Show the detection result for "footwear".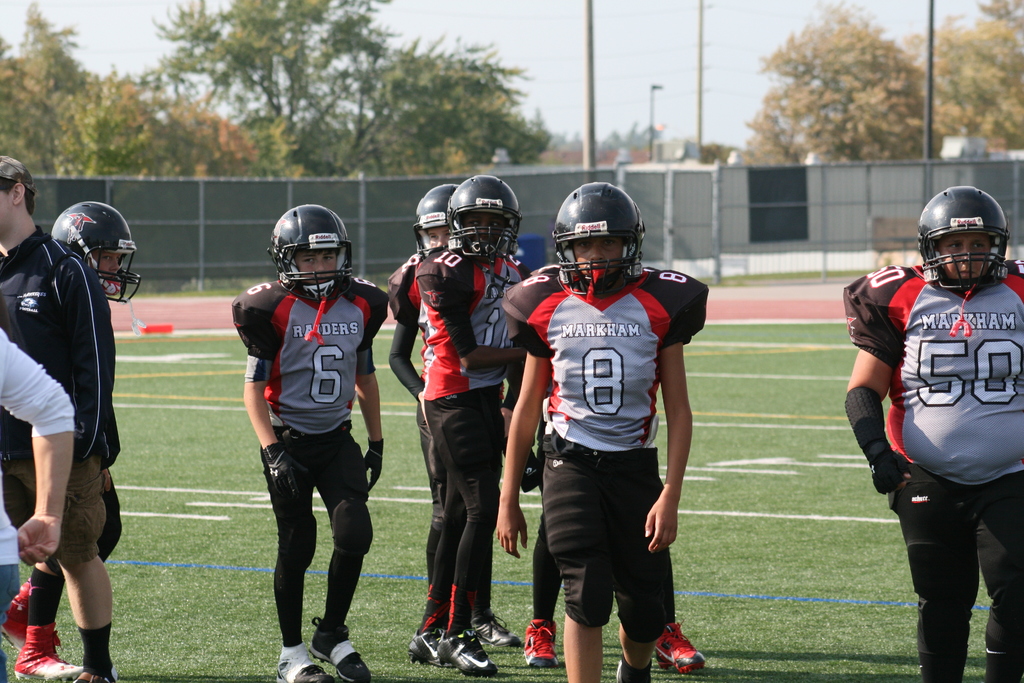
[72, 658, 118, 682].
